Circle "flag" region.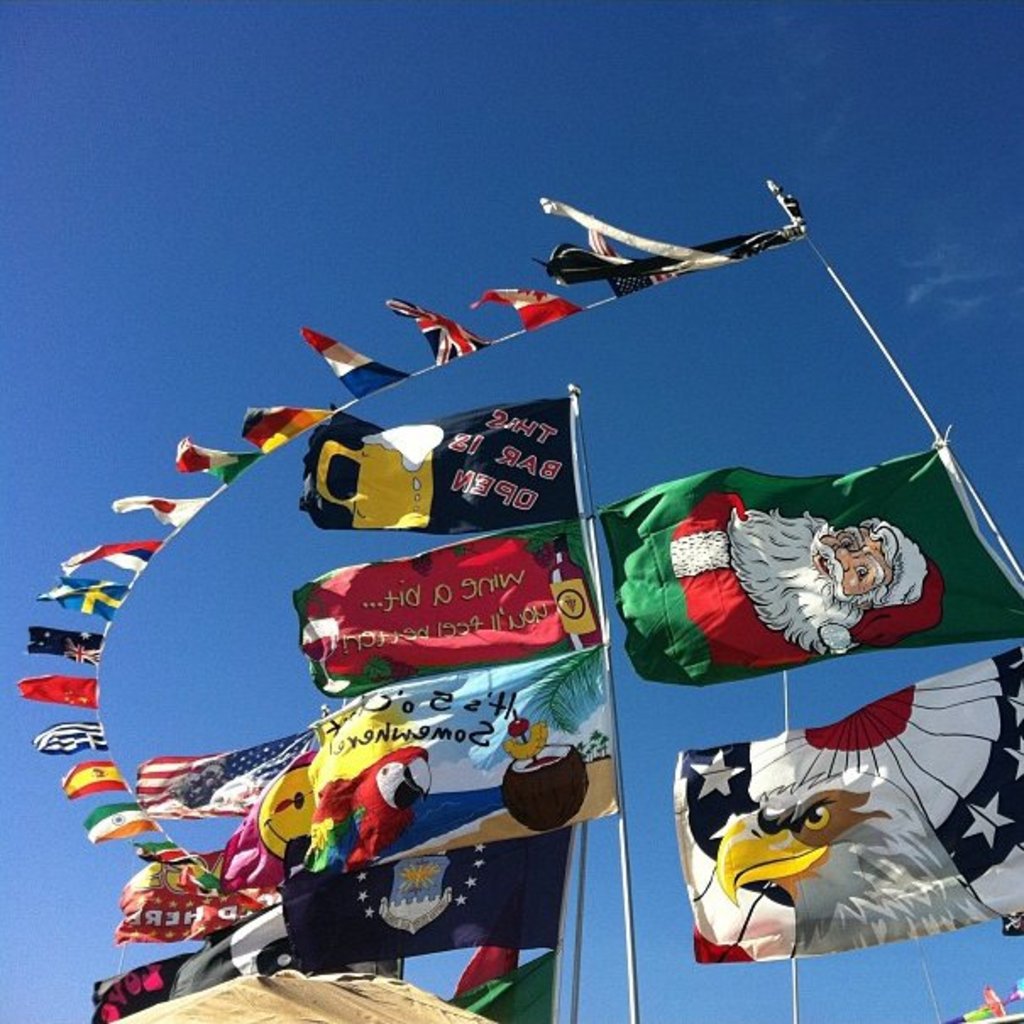
Region: (x1=39, y1=581, x2=139, y2=618).
